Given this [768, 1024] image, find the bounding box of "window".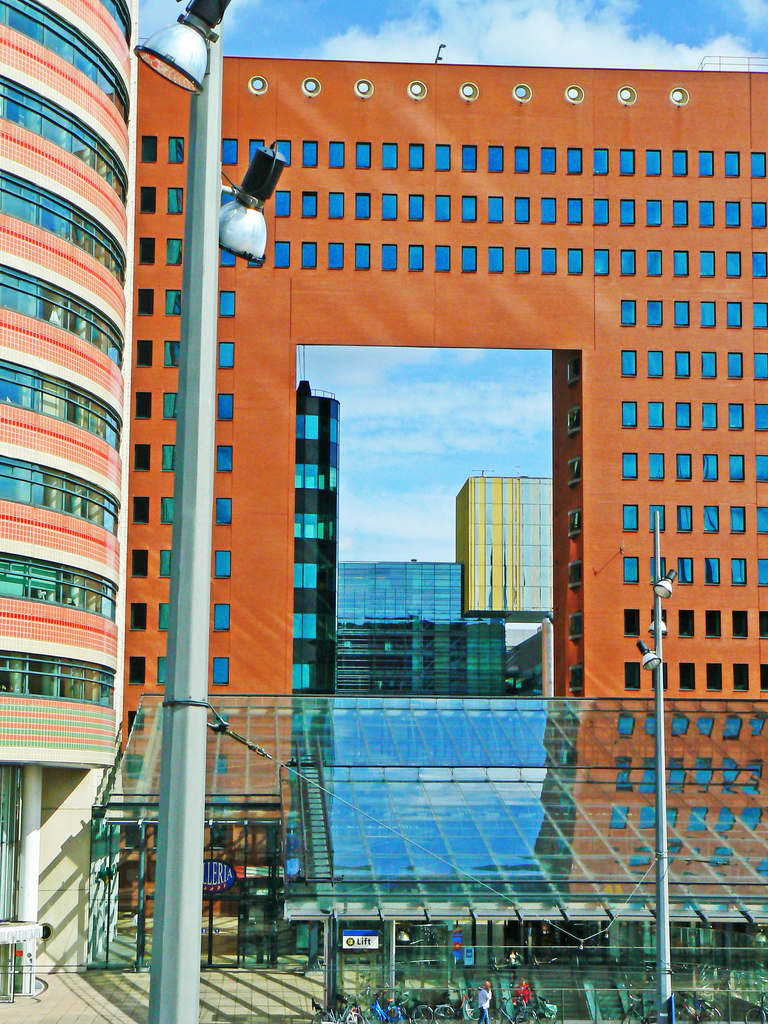
crop(275, 244, 291, 265).
